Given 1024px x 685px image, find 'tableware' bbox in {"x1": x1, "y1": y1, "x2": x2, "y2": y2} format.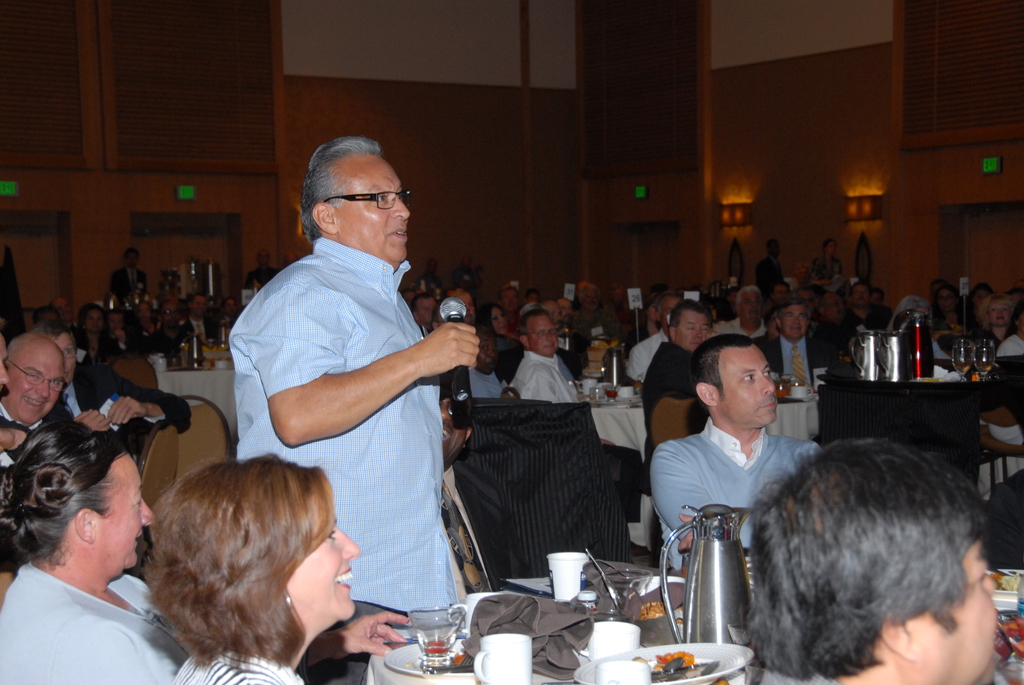
{"x1": 461, "y1": 588, "x2": 527, "y2": 622}.
